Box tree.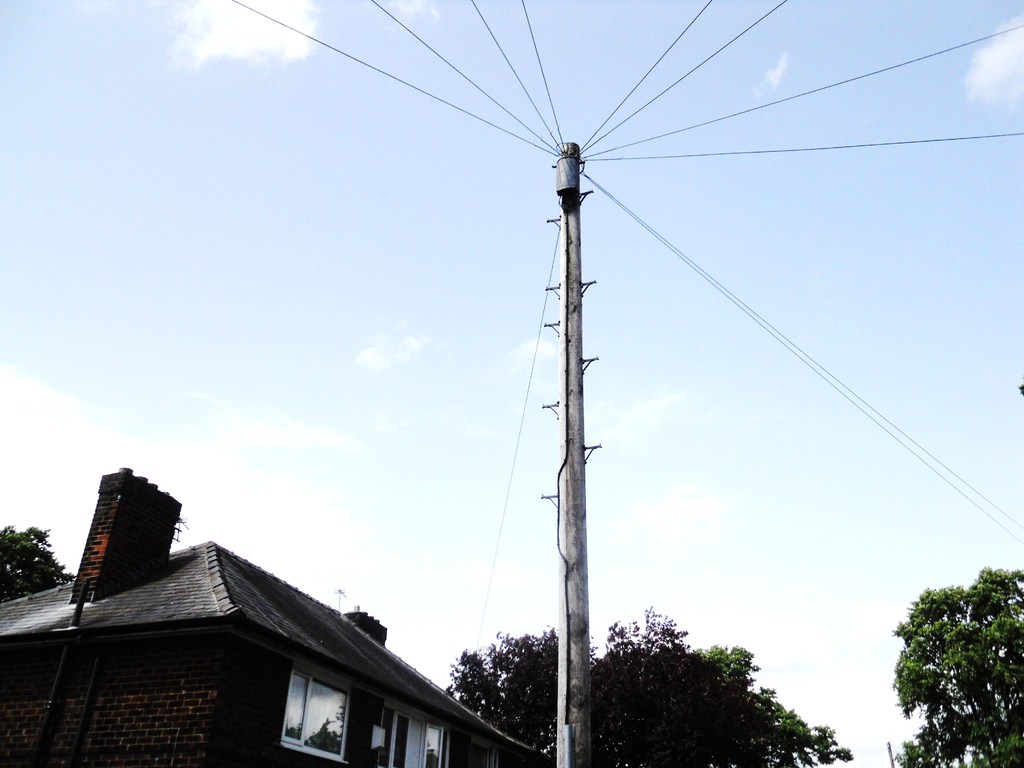
886/564/1023/767.
